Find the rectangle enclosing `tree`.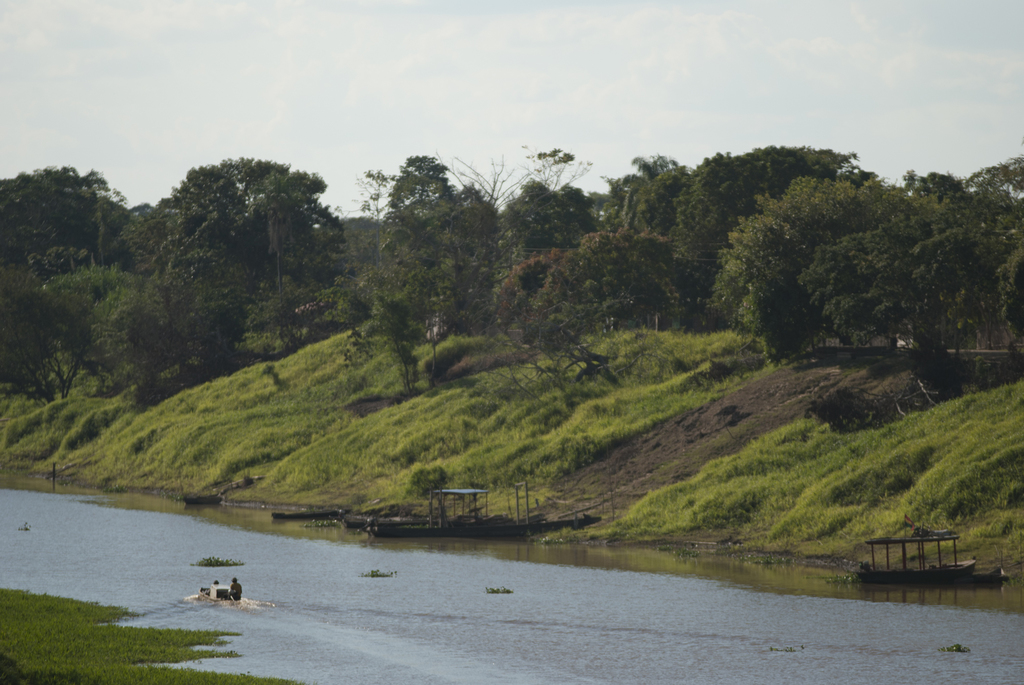
bbox(600, 146, 643, 225).
